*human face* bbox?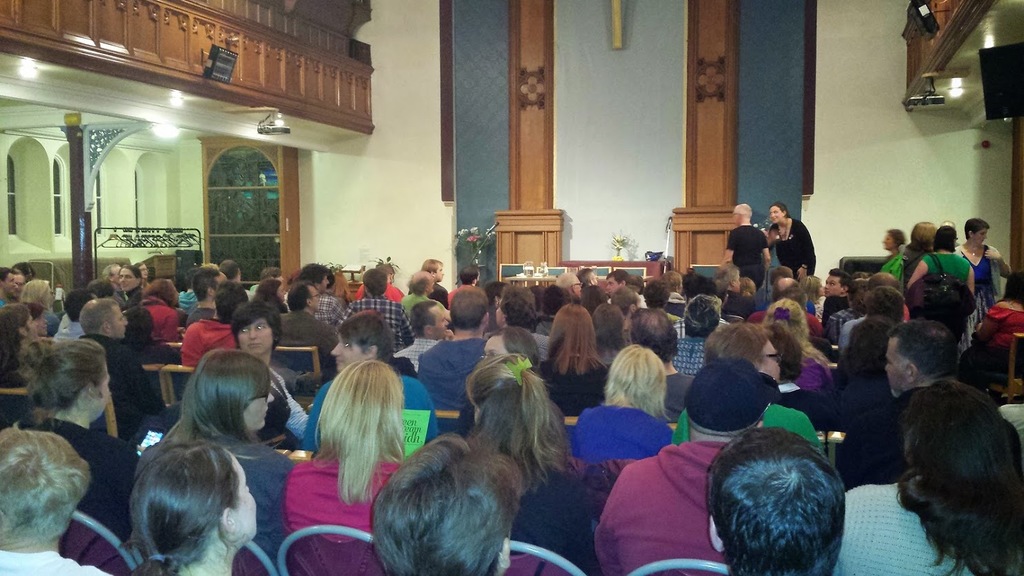
select_region(330, 332, 379, 370)
